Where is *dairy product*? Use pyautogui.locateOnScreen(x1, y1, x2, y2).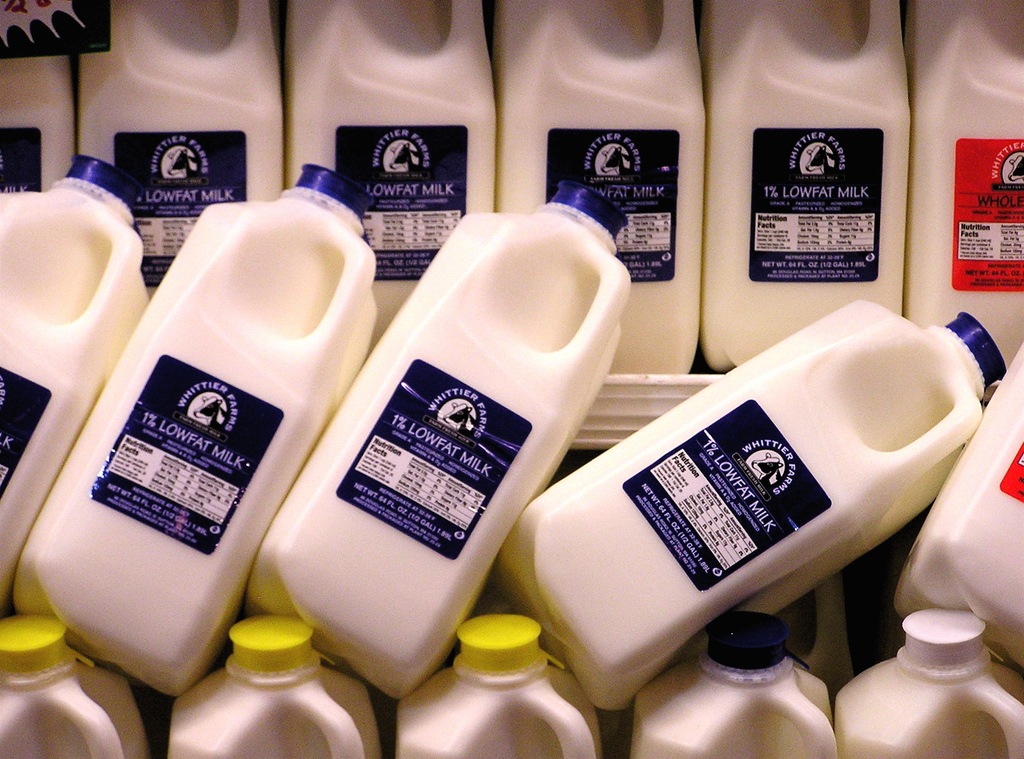
pyautogui.locateOnScreen(906, 336, 1023, 665).
